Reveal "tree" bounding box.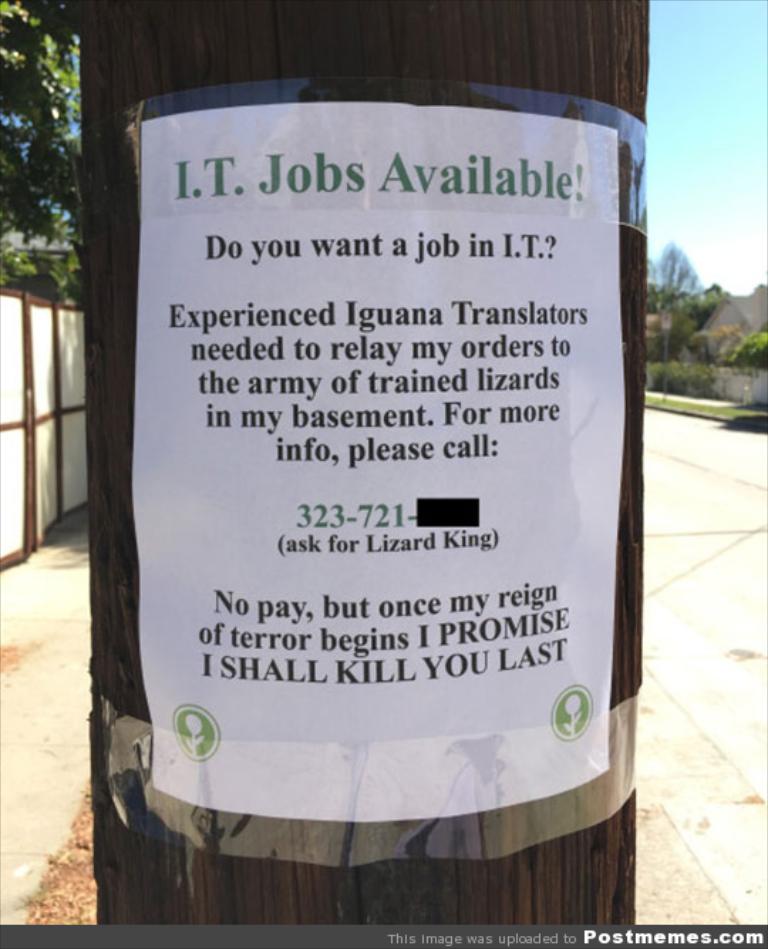
Revealed: (x1=0, y1=0, x2=87, y2=320).
